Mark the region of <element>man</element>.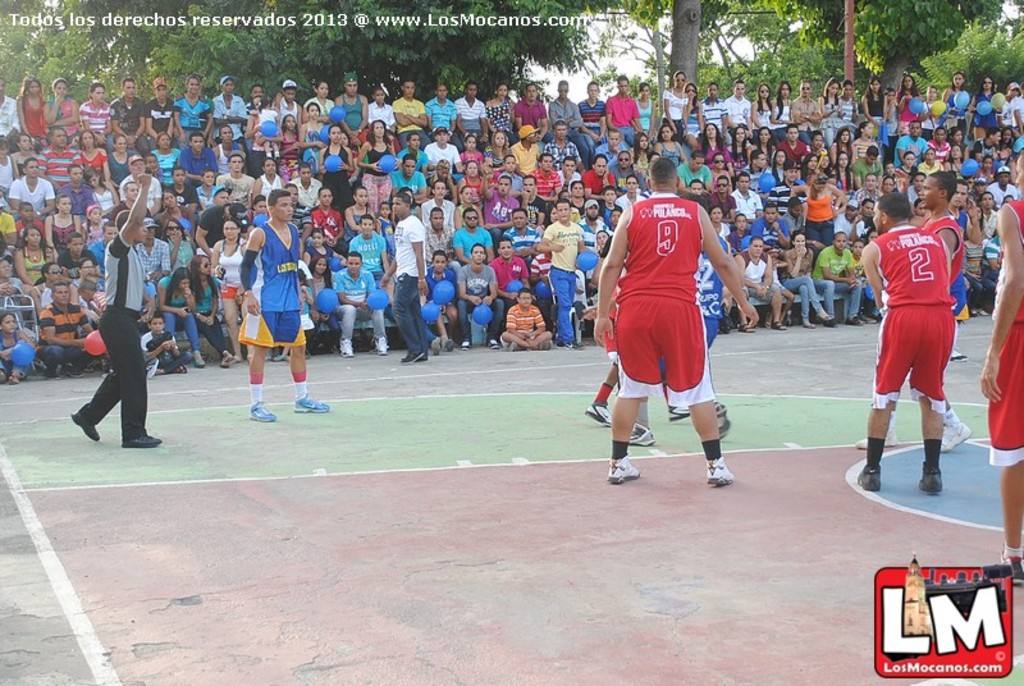
Region: <box>506,293,553,356</box>.
